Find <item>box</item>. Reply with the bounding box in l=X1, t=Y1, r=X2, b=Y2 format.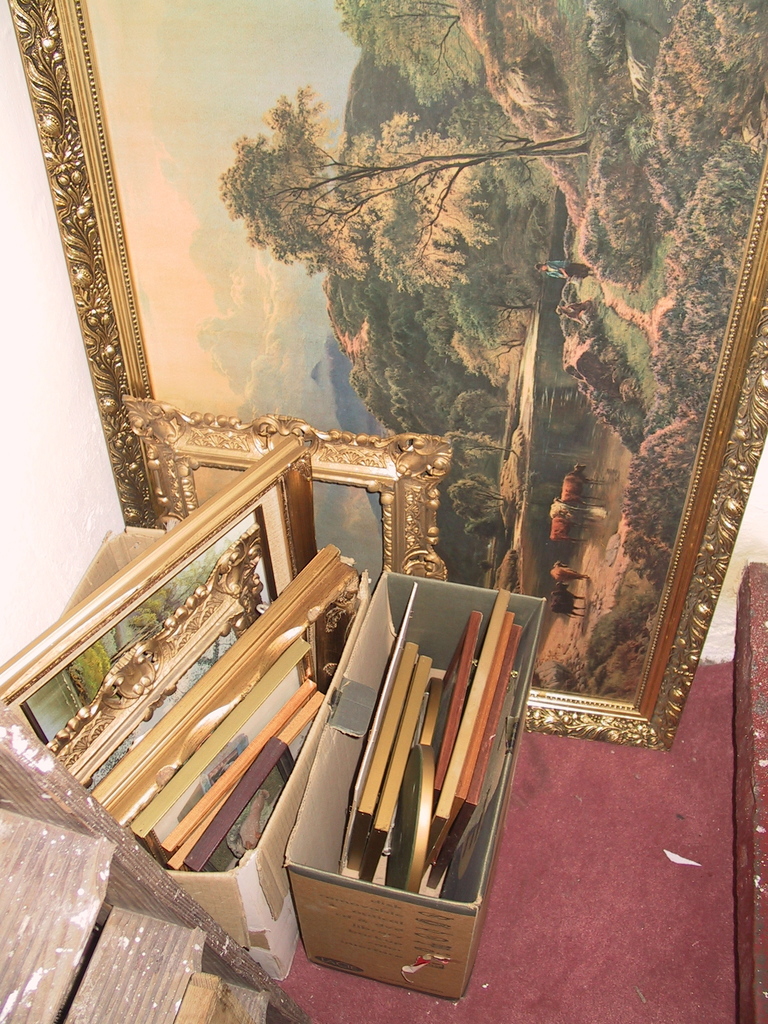
l=0, t=518, r=387, b=1001.
